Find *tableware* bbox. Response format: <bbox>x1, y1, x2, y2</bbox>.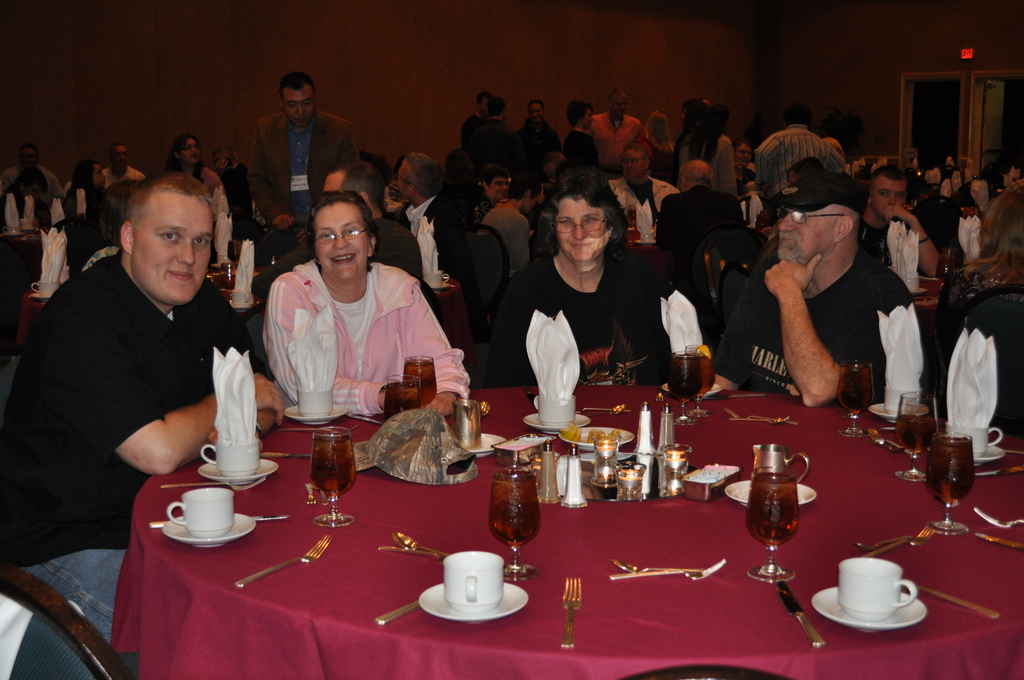
<bbox>19, 220, 36, 239</bbox>.
